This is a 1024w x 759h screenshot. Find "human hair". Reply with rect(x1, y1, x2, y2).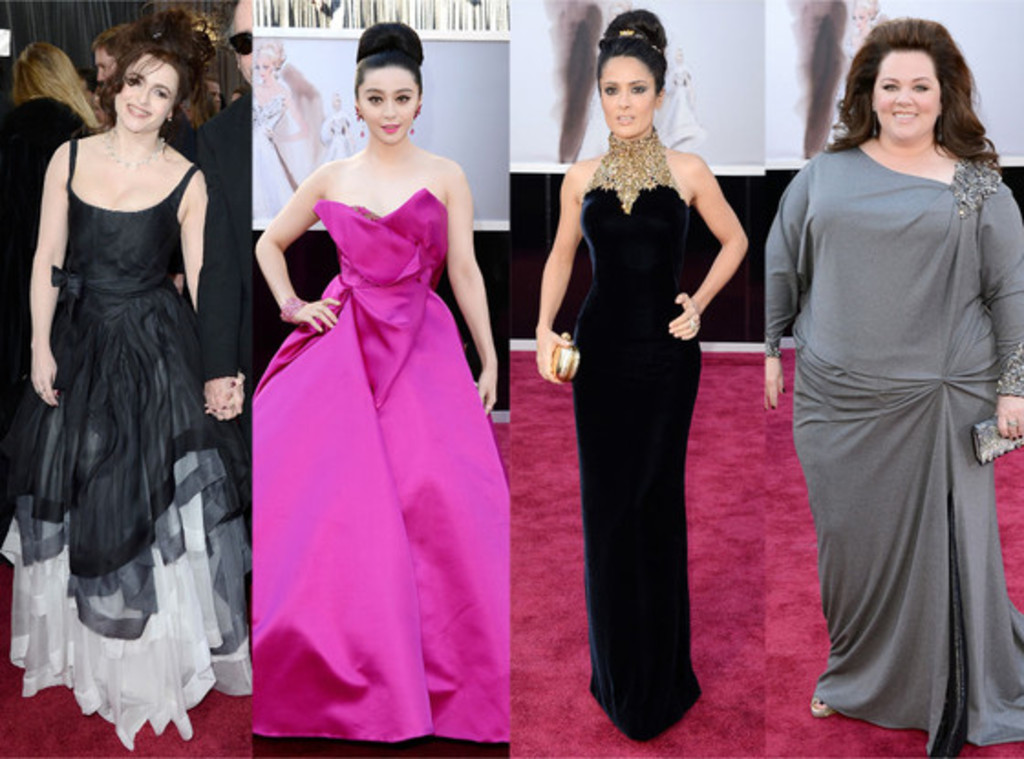
rect(256, 33, 287, 69).
